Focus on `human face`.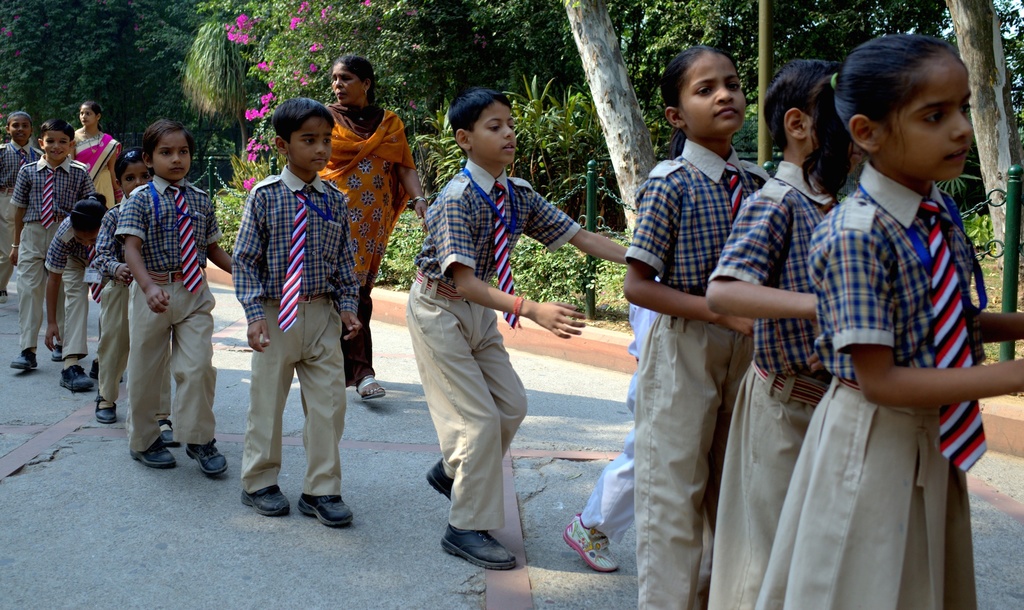
Focused at [327, 63, 358, 104].
